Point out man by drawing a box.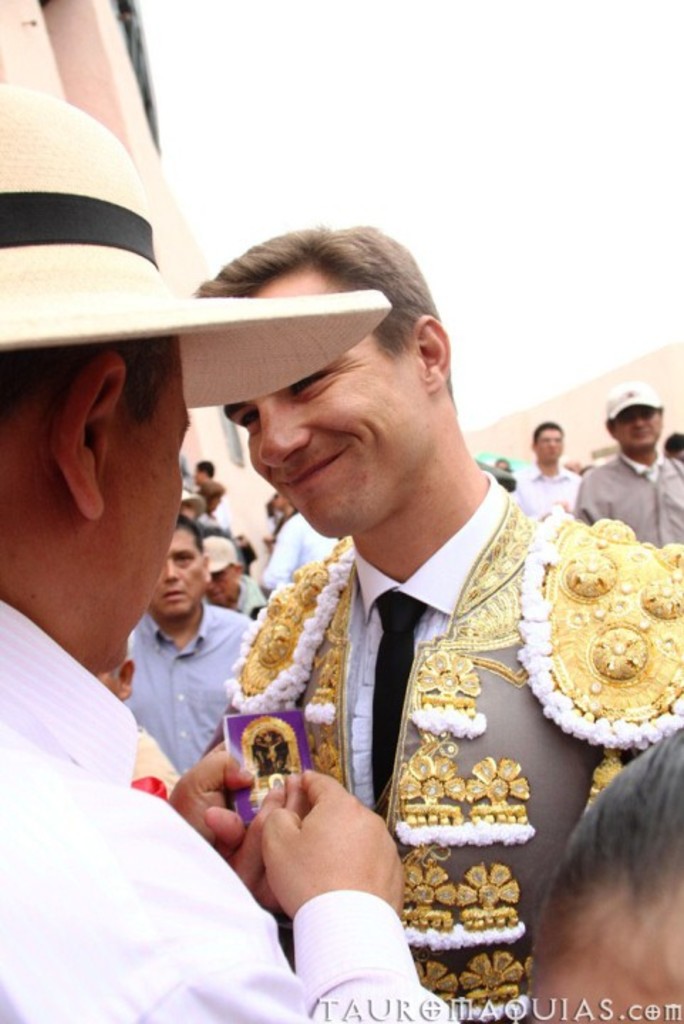
202 219 681 1023.
